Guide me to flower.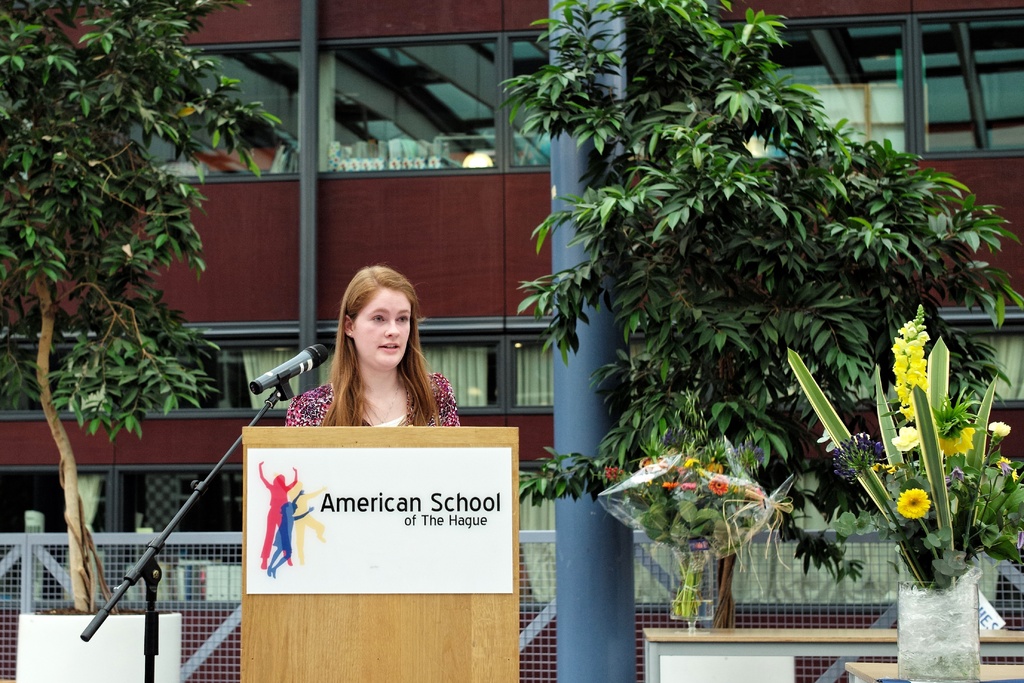
Guidance: <region>985, 417, 1009, 442</region>.
